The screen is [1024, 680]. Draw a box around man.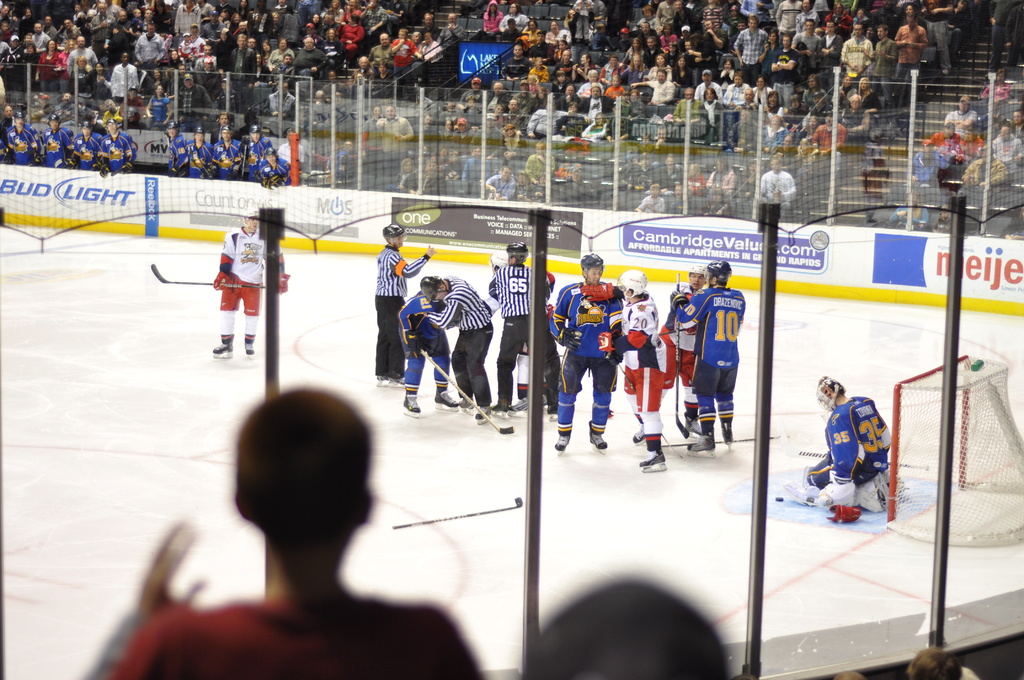
box=[324, 93, 348, 134].
